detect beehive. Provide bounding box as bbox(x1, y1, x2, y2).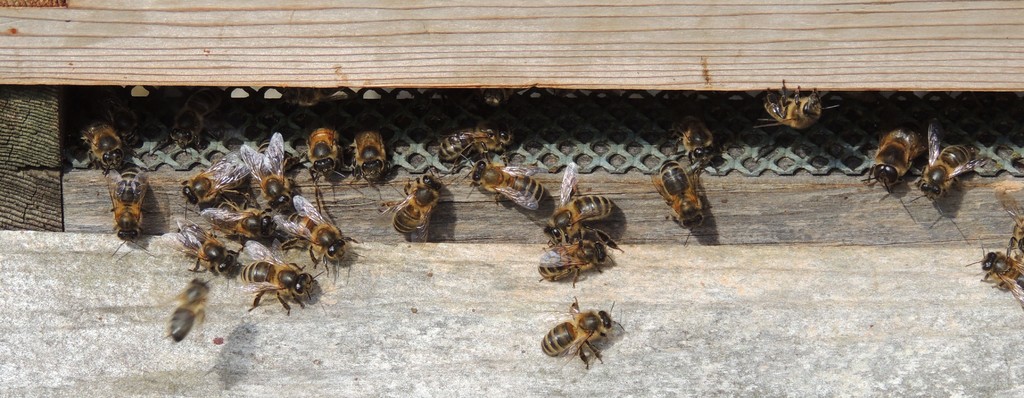
bbox(0, 0, 1023, 397).
